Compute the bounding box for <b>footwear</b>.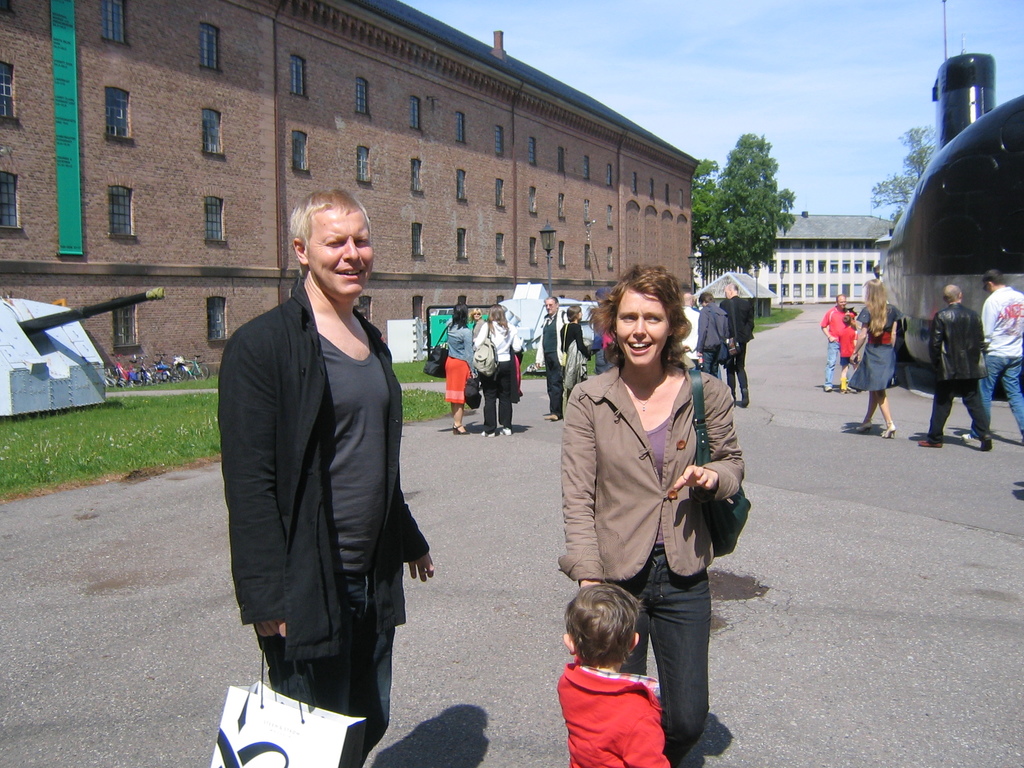
[left=854, top=425, right=868, bottom=433].
